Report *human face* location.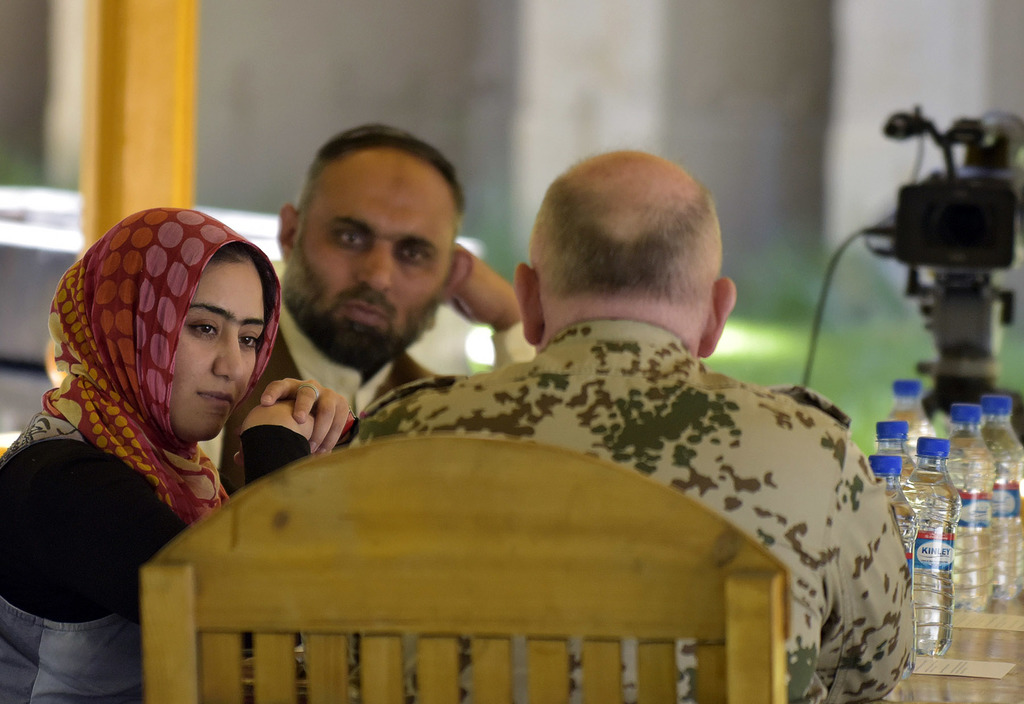
Report: box(297, 148, 460, 369).
